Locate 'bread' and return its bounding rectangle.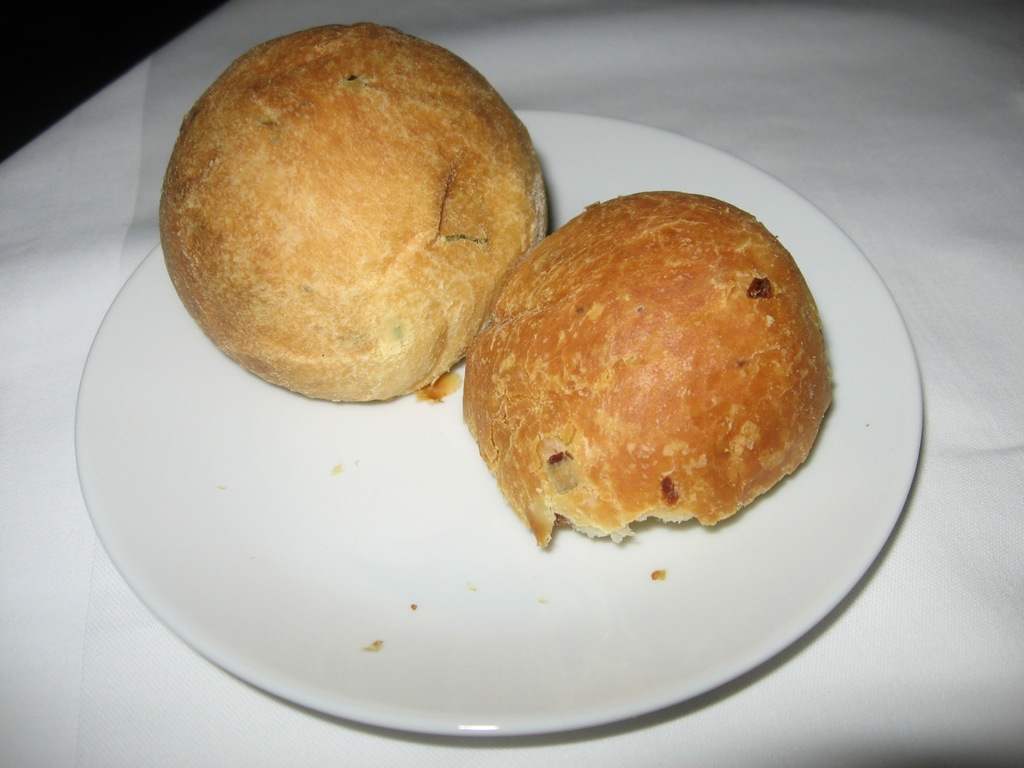
<region>161, 18, 551, 403</region>.
